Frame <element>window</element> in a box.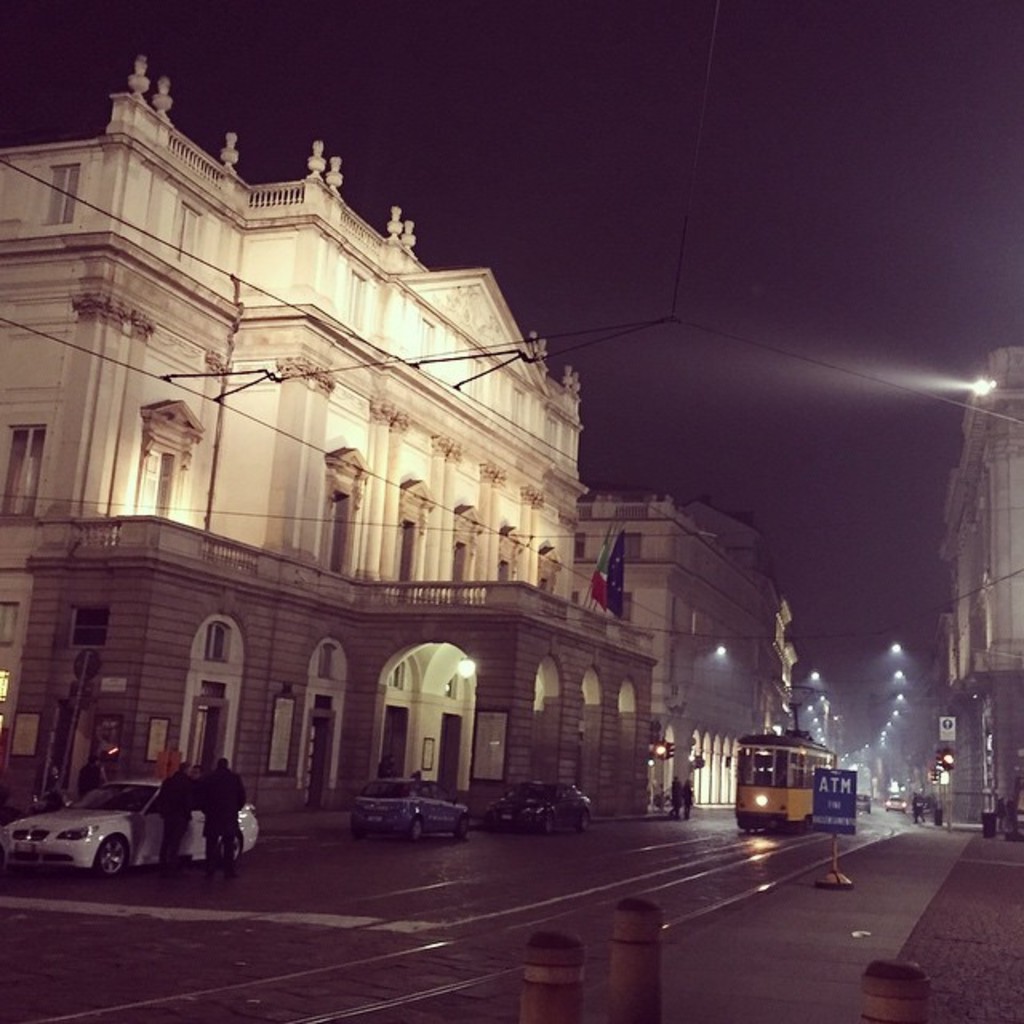
{"left": 386, "top": 515, "right": 427, "bottom": 586}.
